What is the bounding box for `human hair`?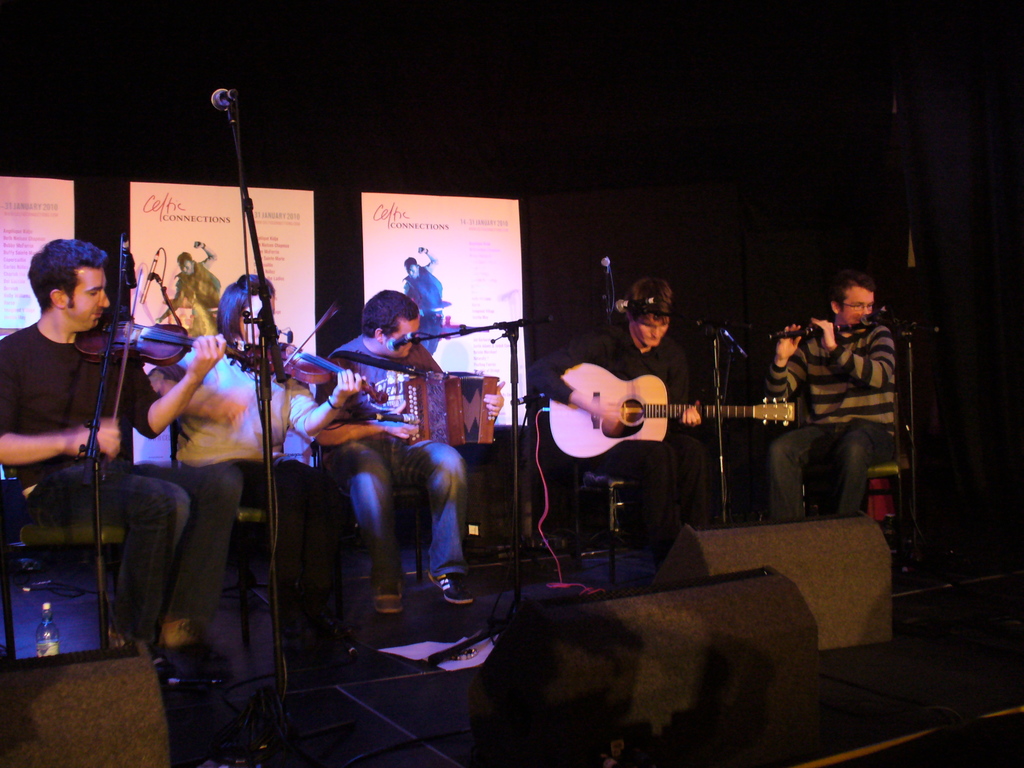
l=635, t=276, r=675, b=327.
